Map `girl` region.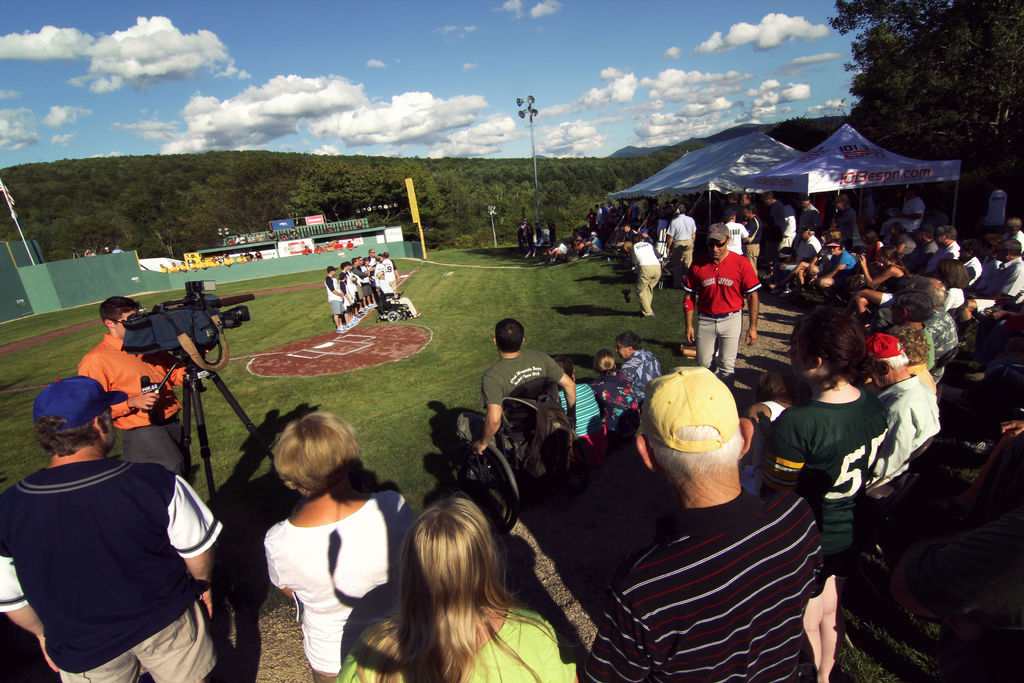
Mapped to [left=760, top=308, right=890, bottom=682].
